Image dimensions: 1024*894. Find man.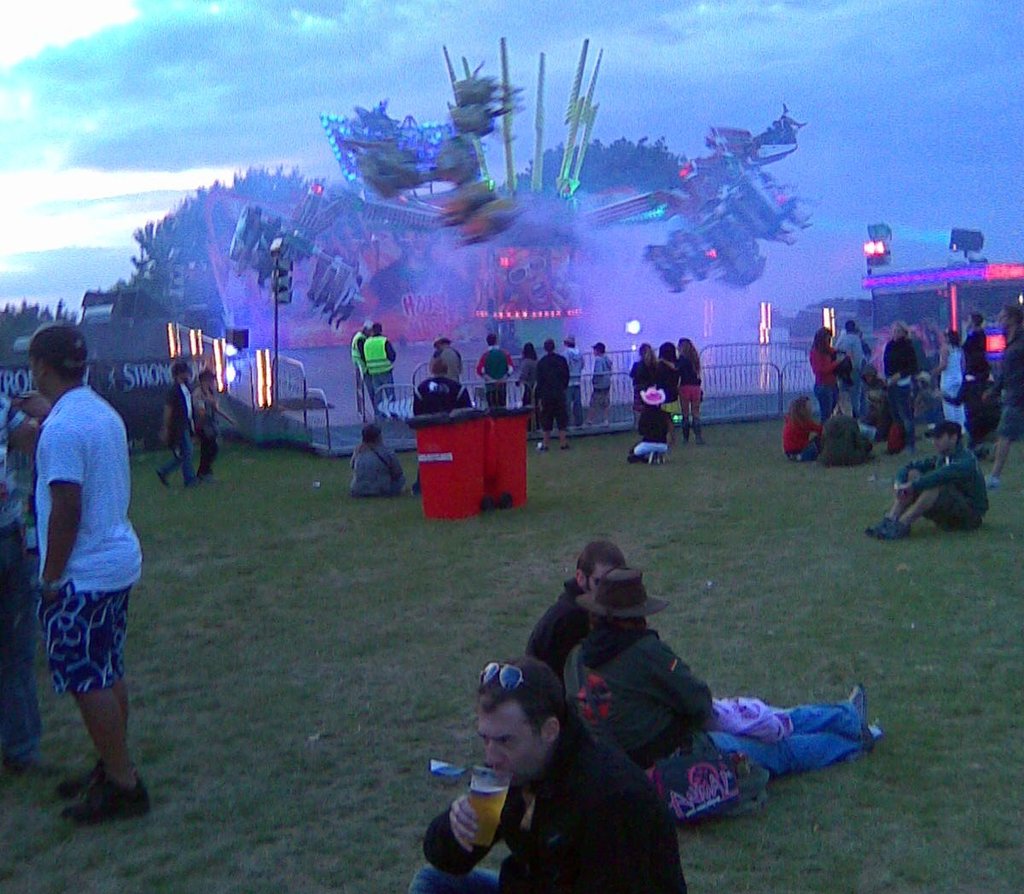
detection(155, 362, 209, 489).
